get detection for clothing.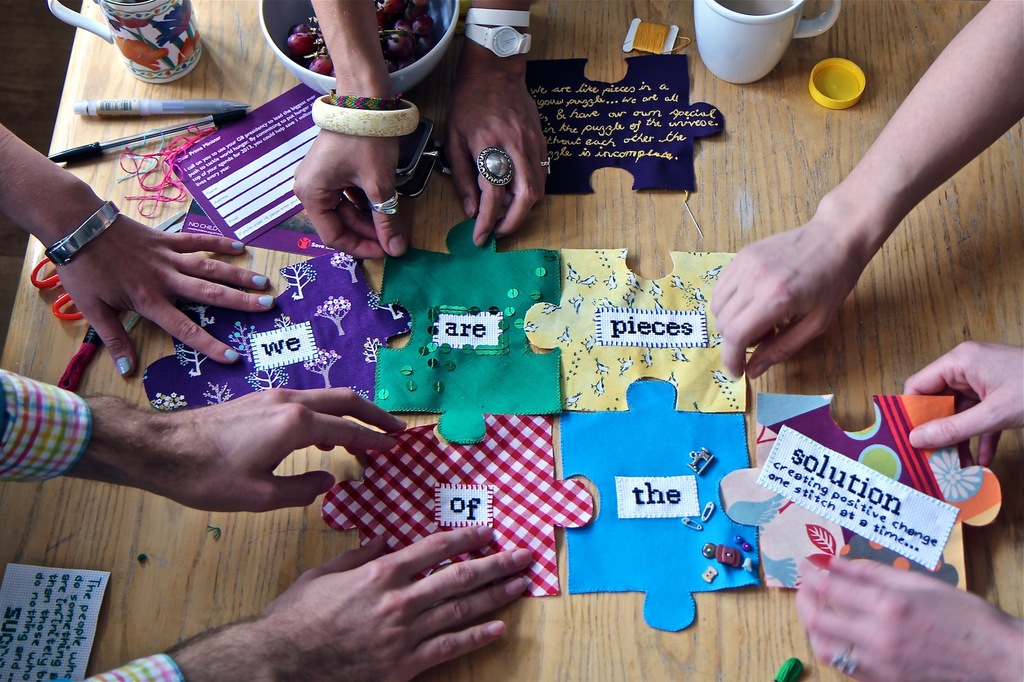
Detection: {"left": 78, "top": 661, "right": 180, "bottom": 681}.
